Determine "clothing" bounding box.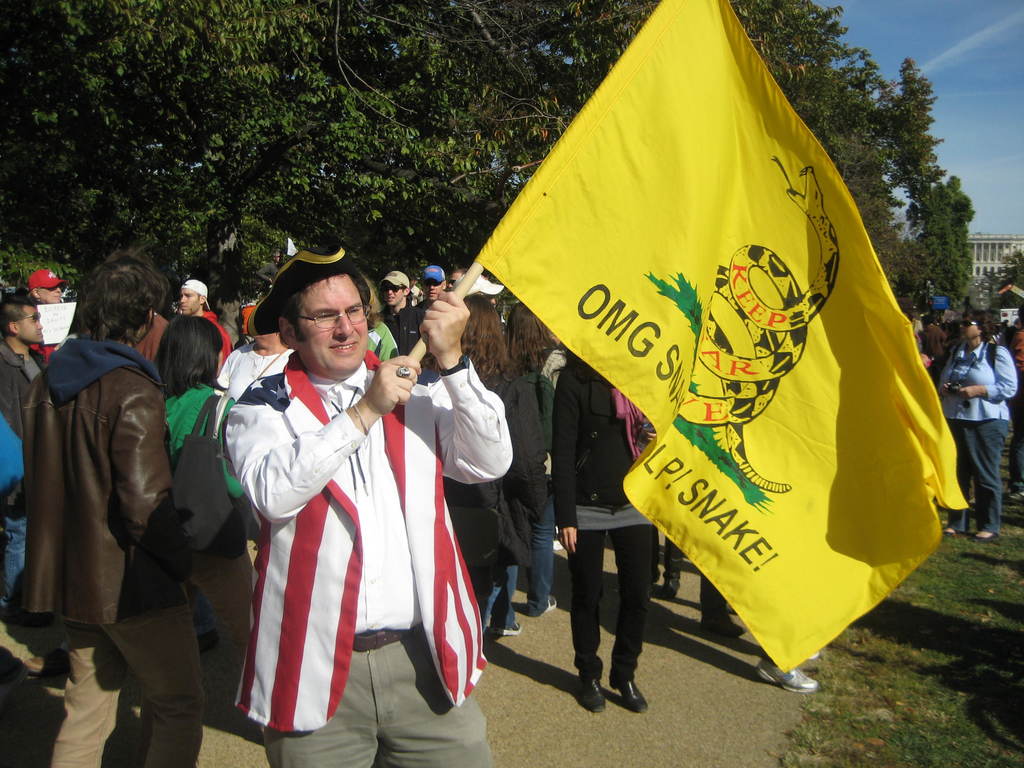
Determined: (14,327,198,767).
